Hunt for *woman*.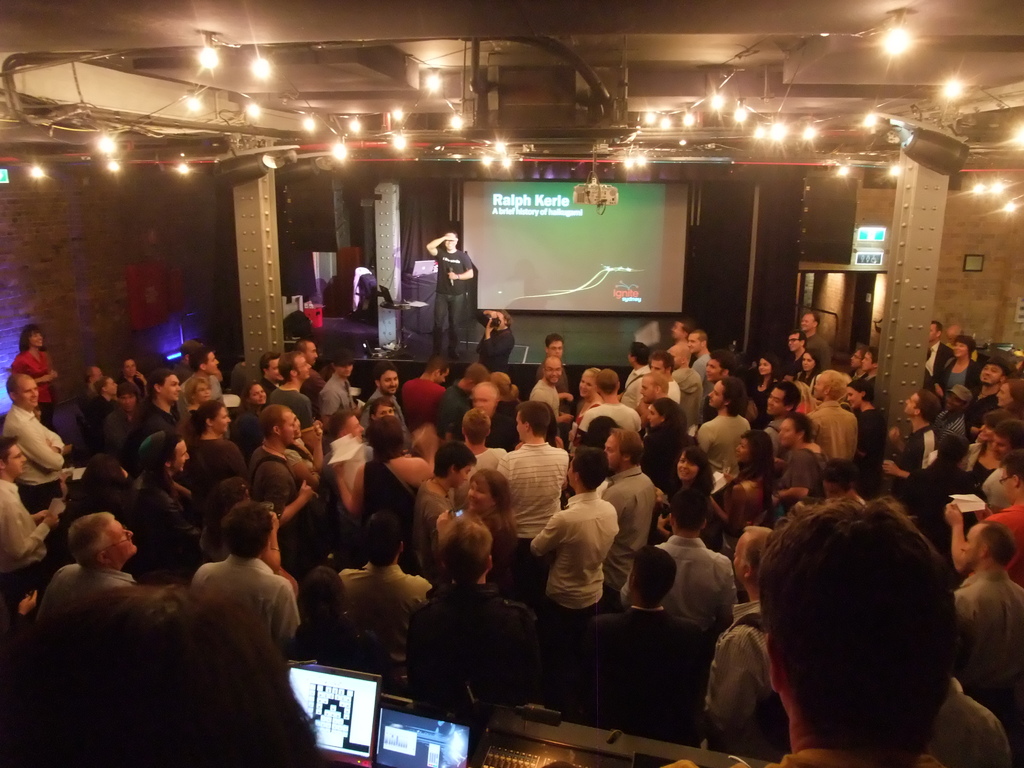
Hunted down at [845,378,886,495].
